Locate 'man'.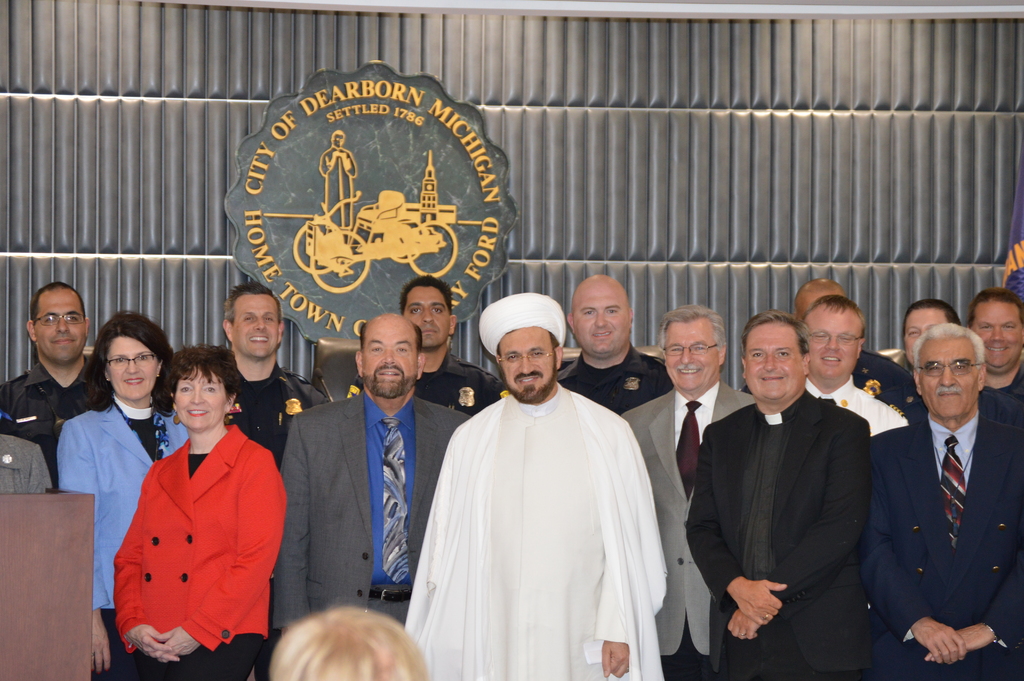
Bounding box: x1=801 y1=296 x2=911 y2=435.
